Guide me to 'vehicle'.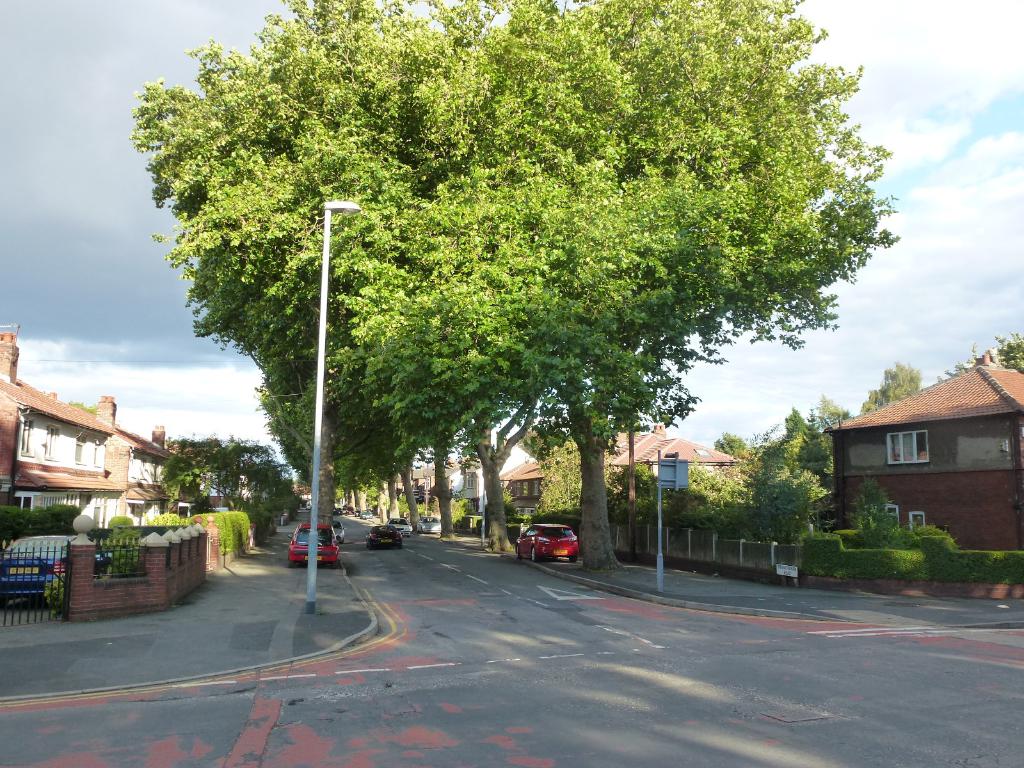
Guidance: 358,511,374,519.
